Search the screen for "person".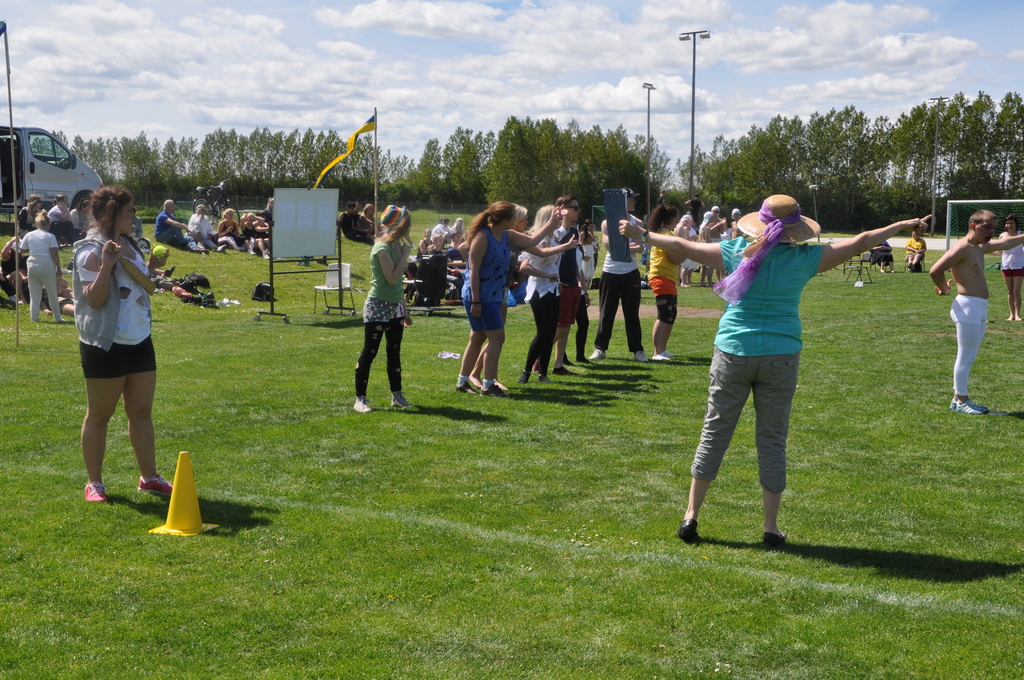
Found at bbox(1002, 215, 1023, 323).
